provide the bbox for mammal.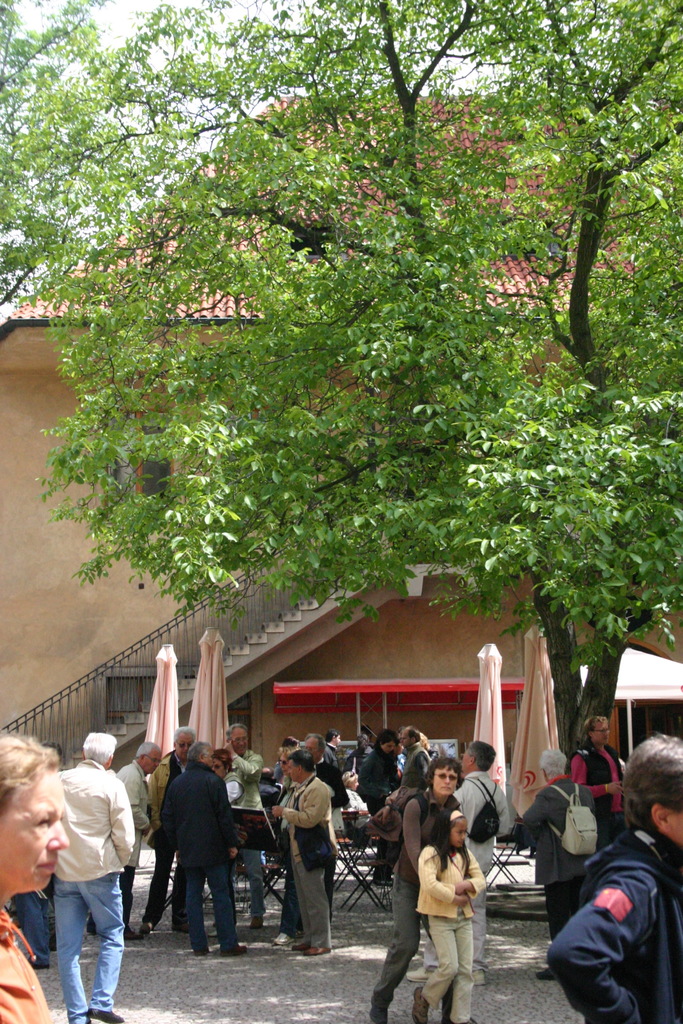
region(541, 734, 682, 1023).
